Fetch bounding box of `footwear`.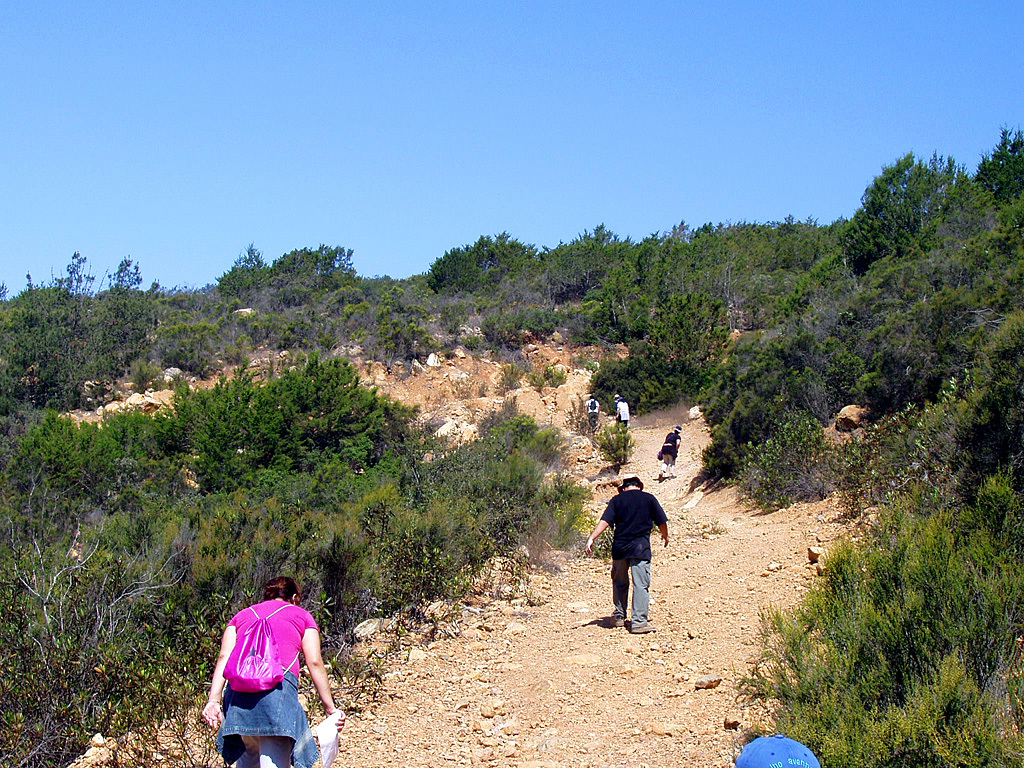
Bbox: (628,628,653,629).
